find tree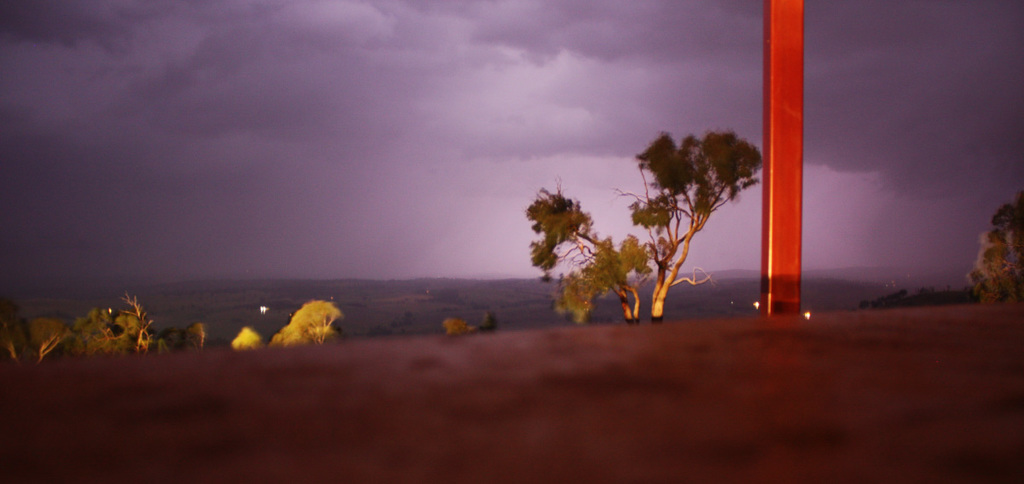
l=229, t=326, r=266, b=348
